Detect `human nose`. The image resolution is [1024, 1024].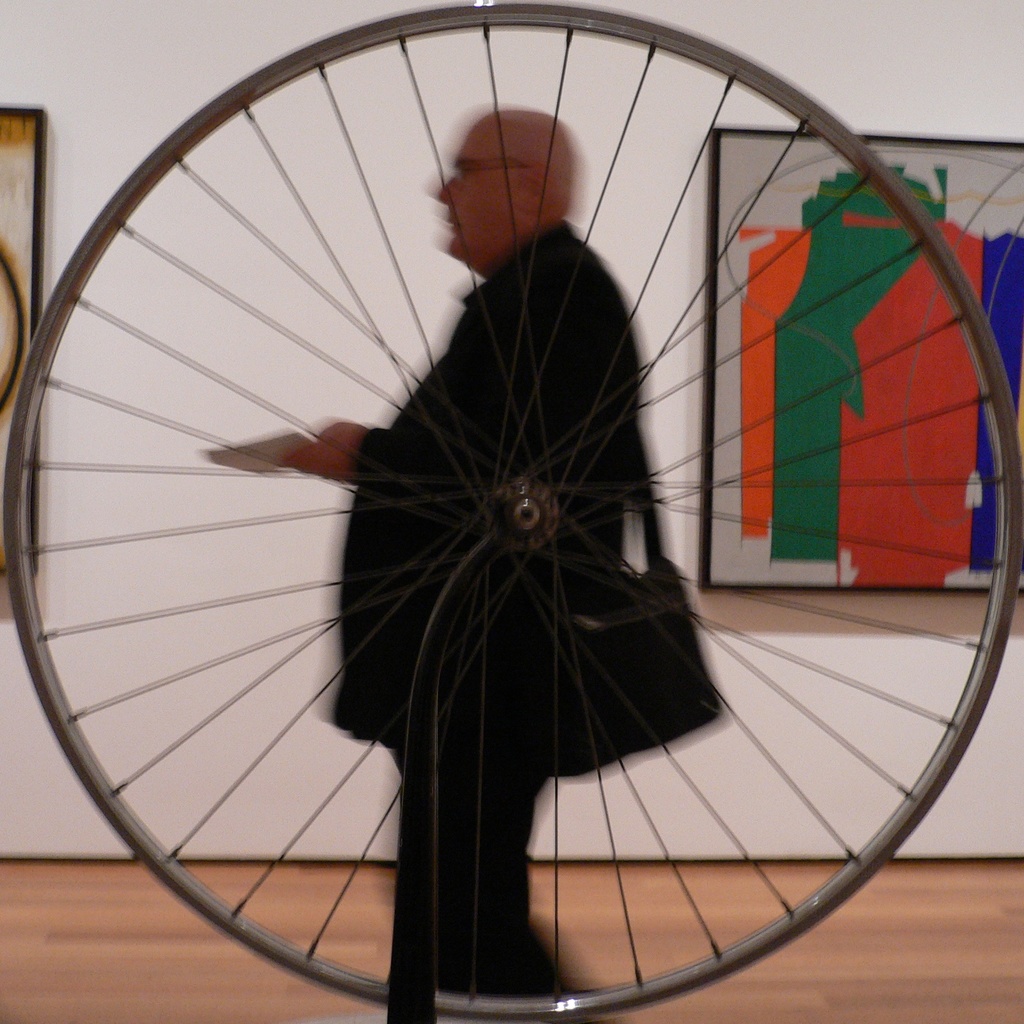
region(434, 176, 454, 199).
